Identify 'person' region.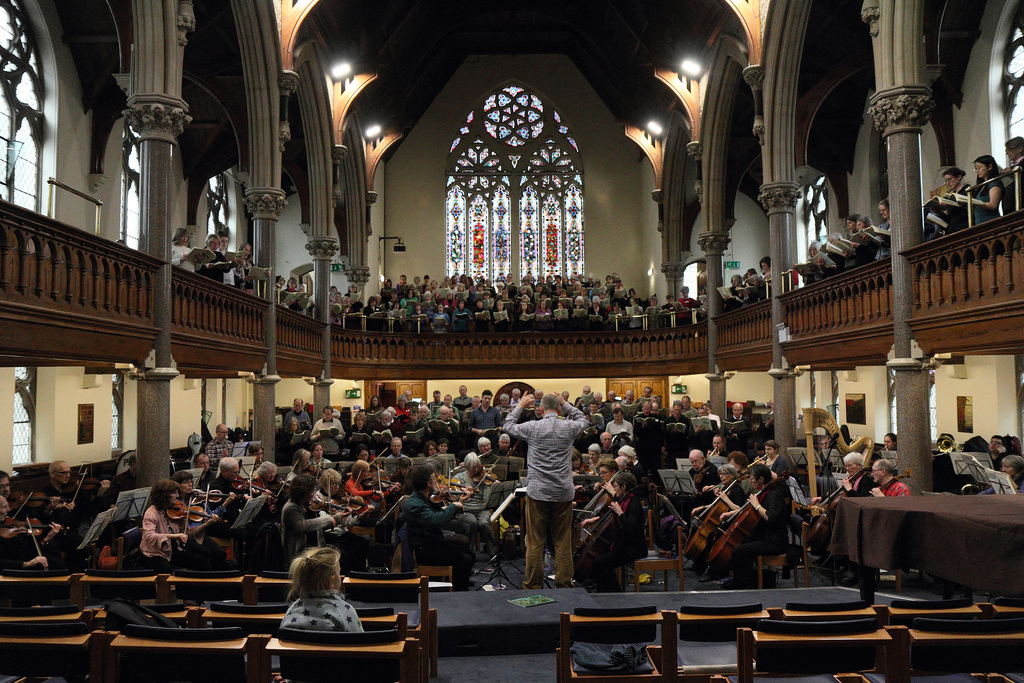
Region: detection(243, 444, 269, 478).
